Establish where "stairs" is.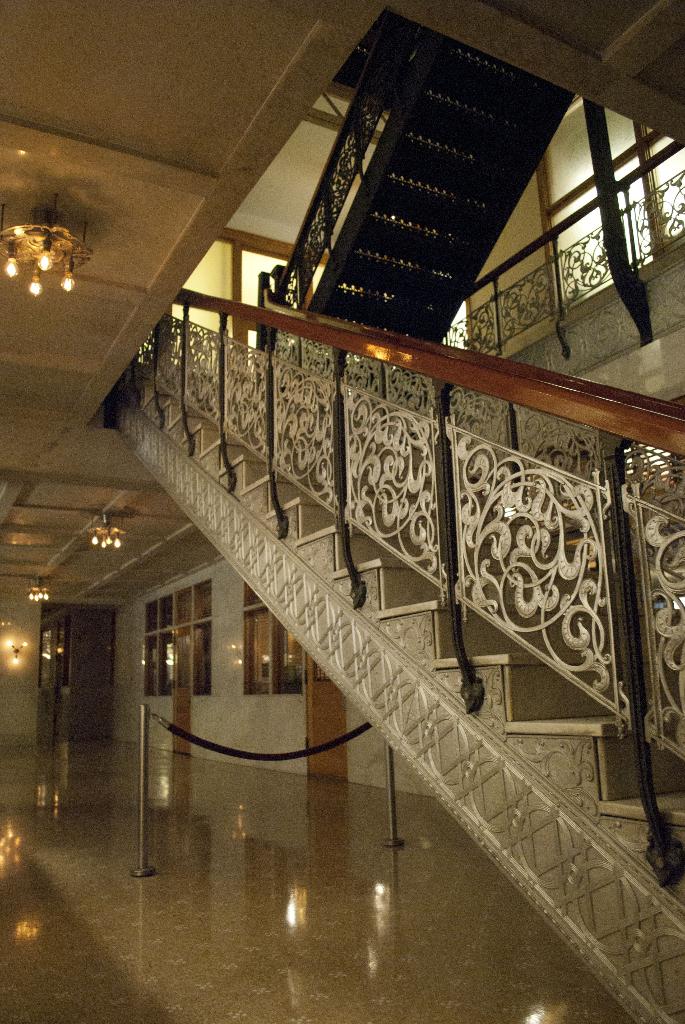
Established at pyautogui.locateOnScreen(123, 351, 684, 1023).
